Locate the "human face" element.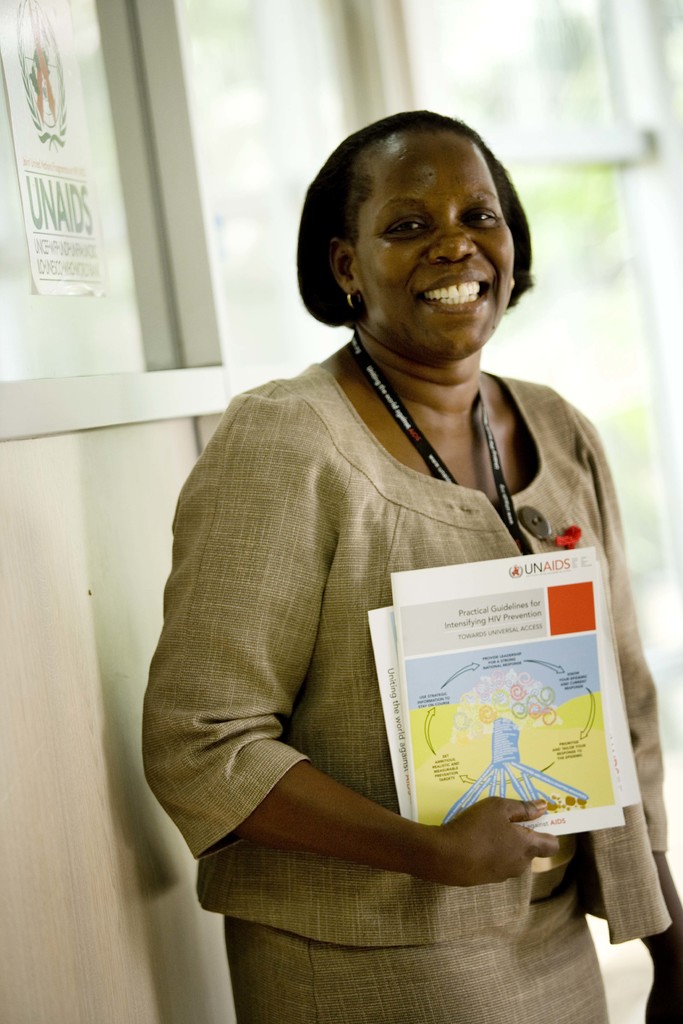
Element bbox: region(358, 144, 511, 366).
